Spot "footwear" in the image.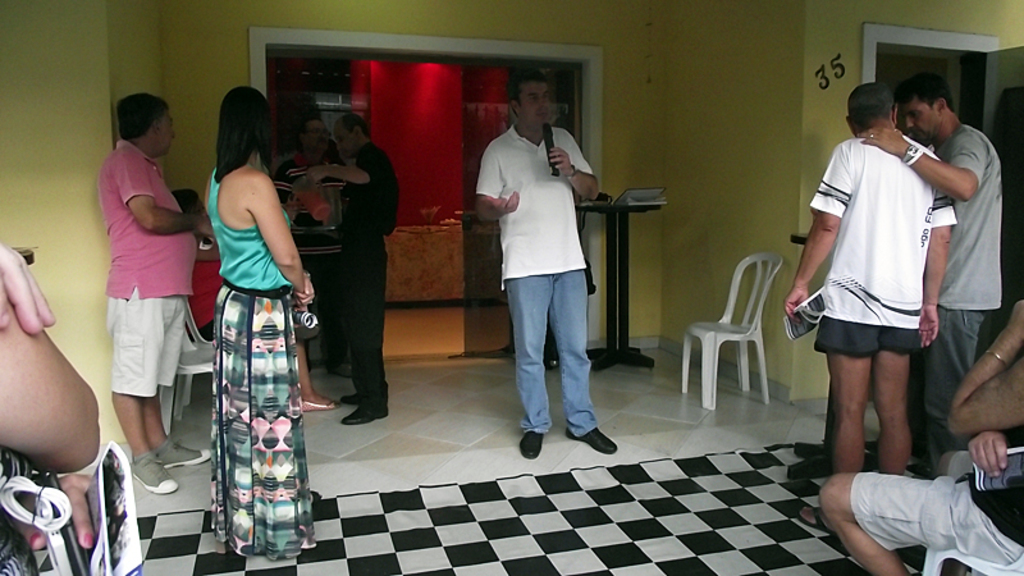
"footwear" found at select_region(567, 416, 613, 452).
